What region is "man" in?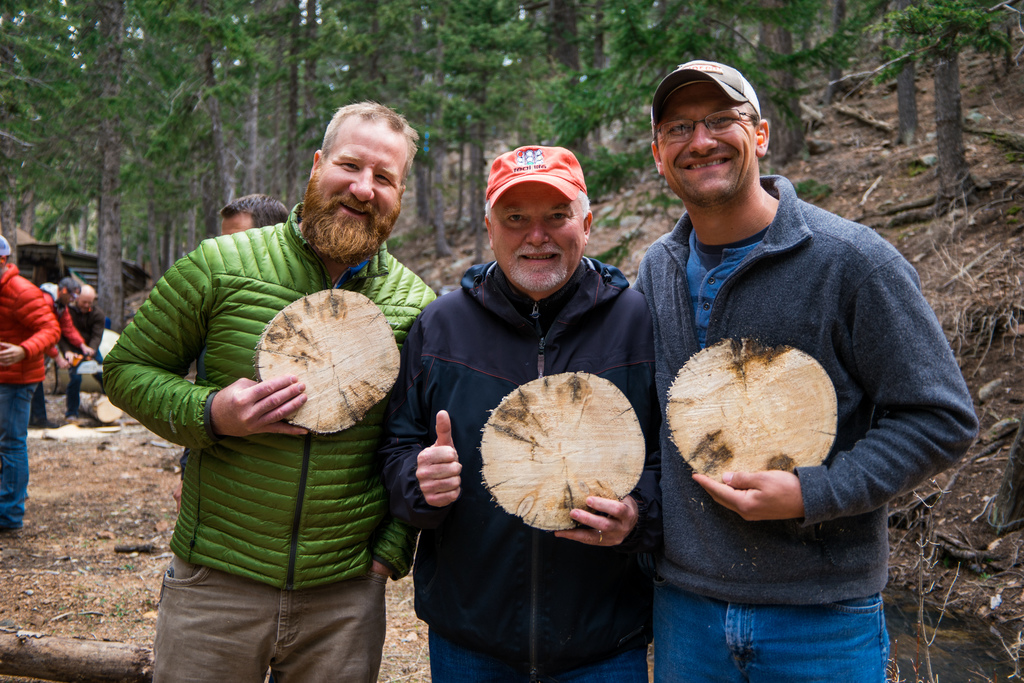
[46,263,89,361].
